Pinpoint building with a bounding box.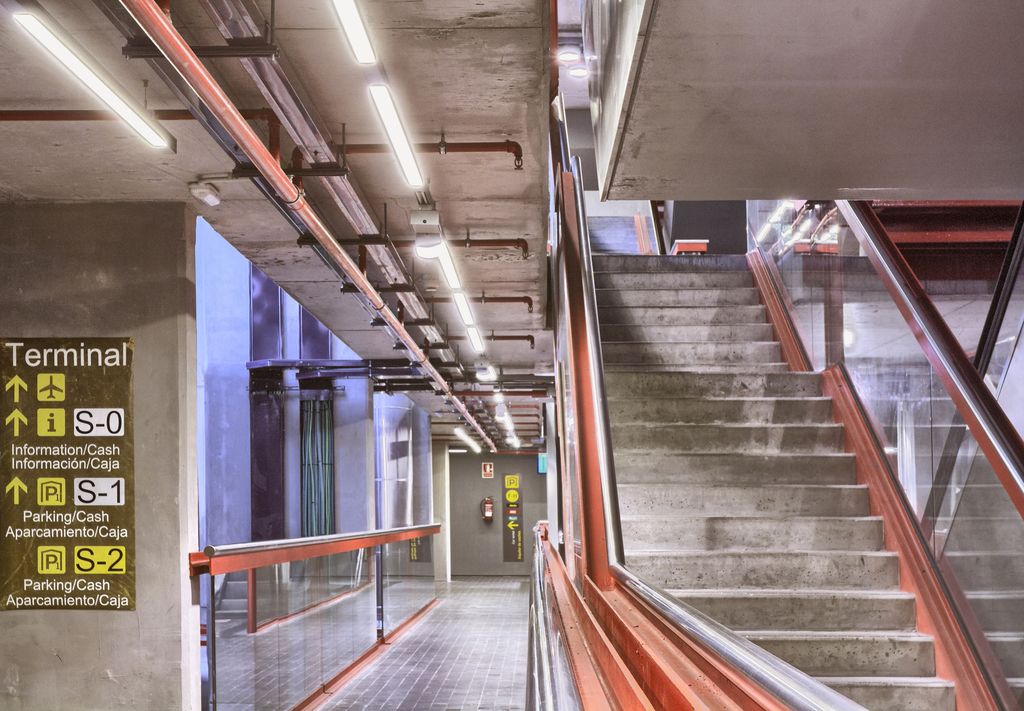
[x1=0, y1=0, x2=1023, y2=710].
